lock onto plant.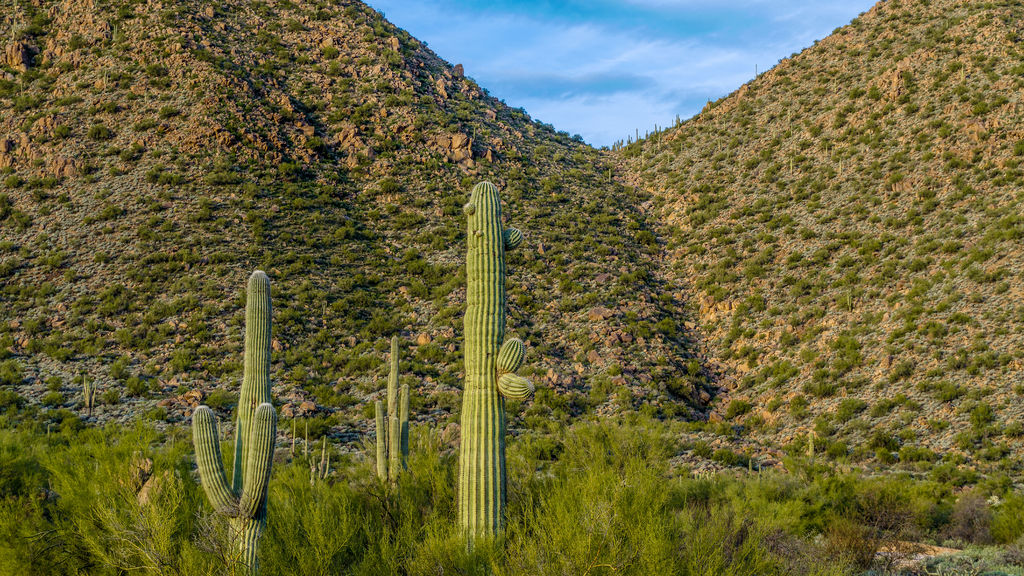
Locked: crop(334, 213, 373, 236).
